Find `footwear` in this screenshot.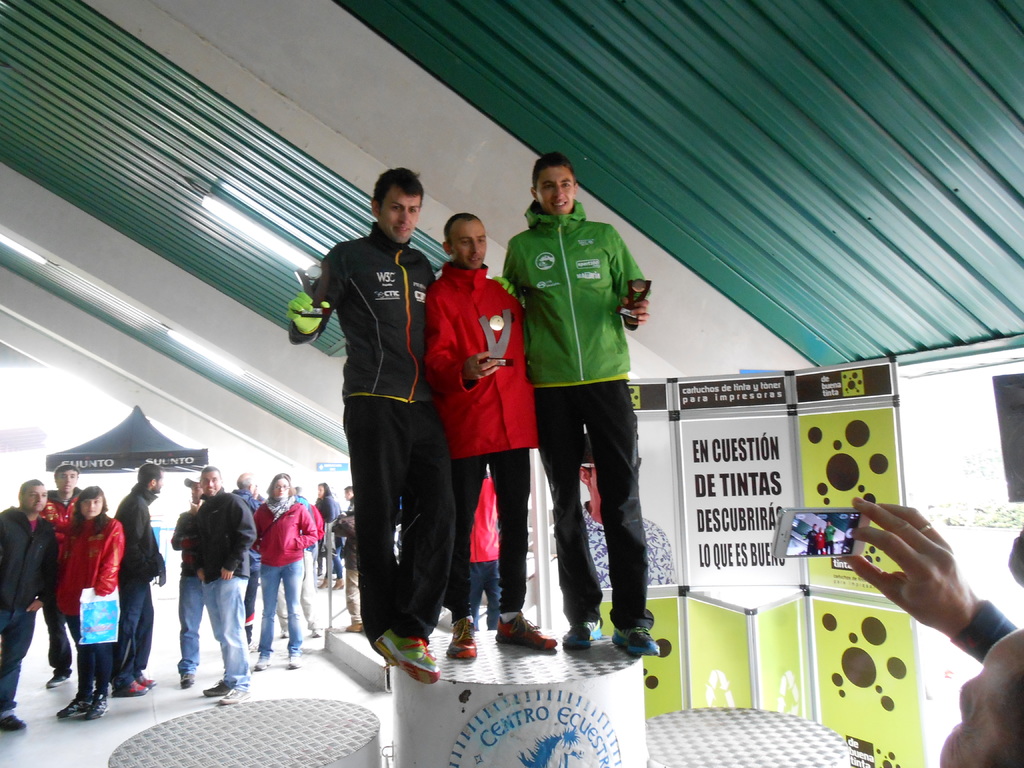
The bounding box for `footwear` is (x1=562, y1=623, x2=603, y2=650).
